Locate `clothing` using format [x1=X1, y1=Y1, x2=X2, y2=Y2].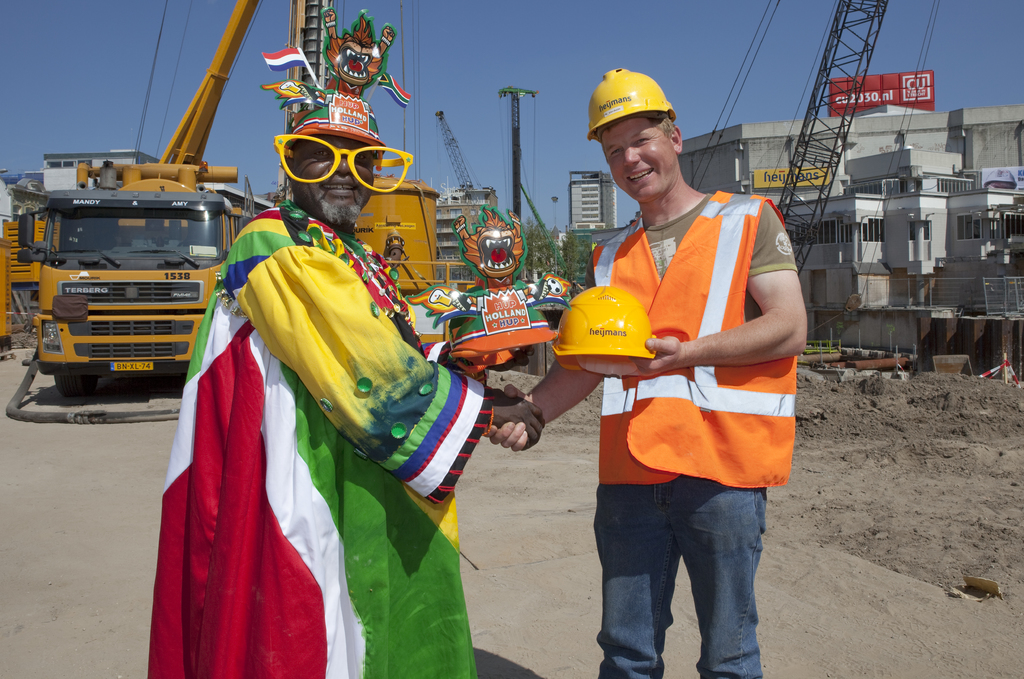
[x1=582, y1=183, x2=798, y2=678].
